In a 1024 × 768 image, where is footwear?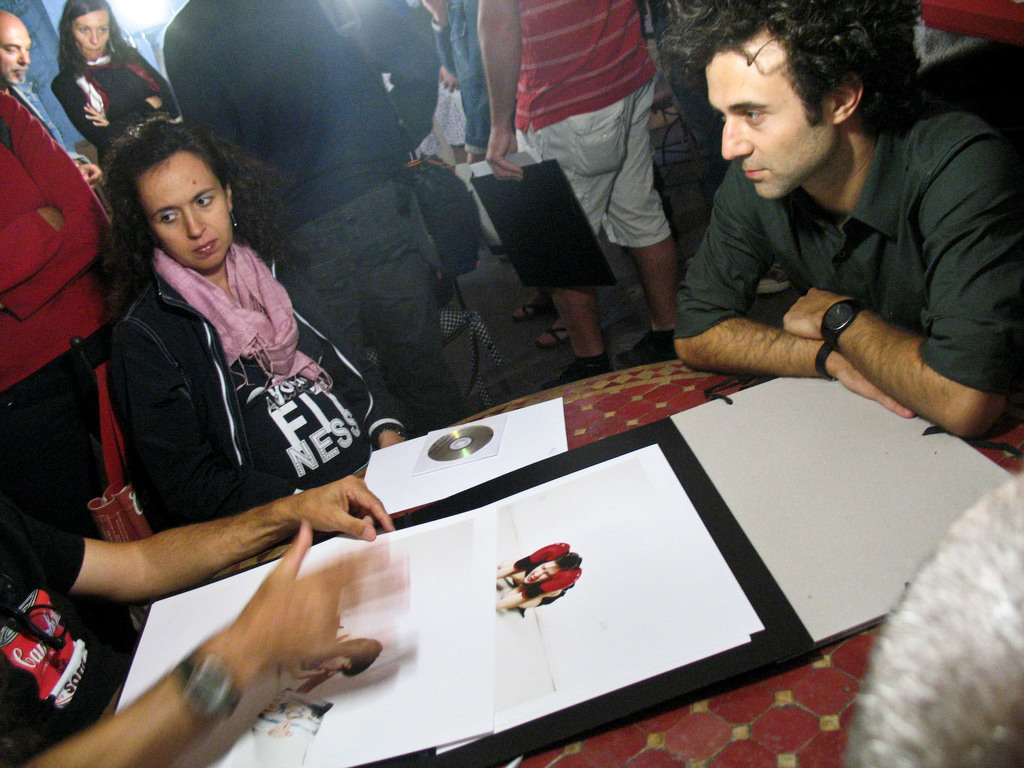
box(531, 316, 567, 348).
